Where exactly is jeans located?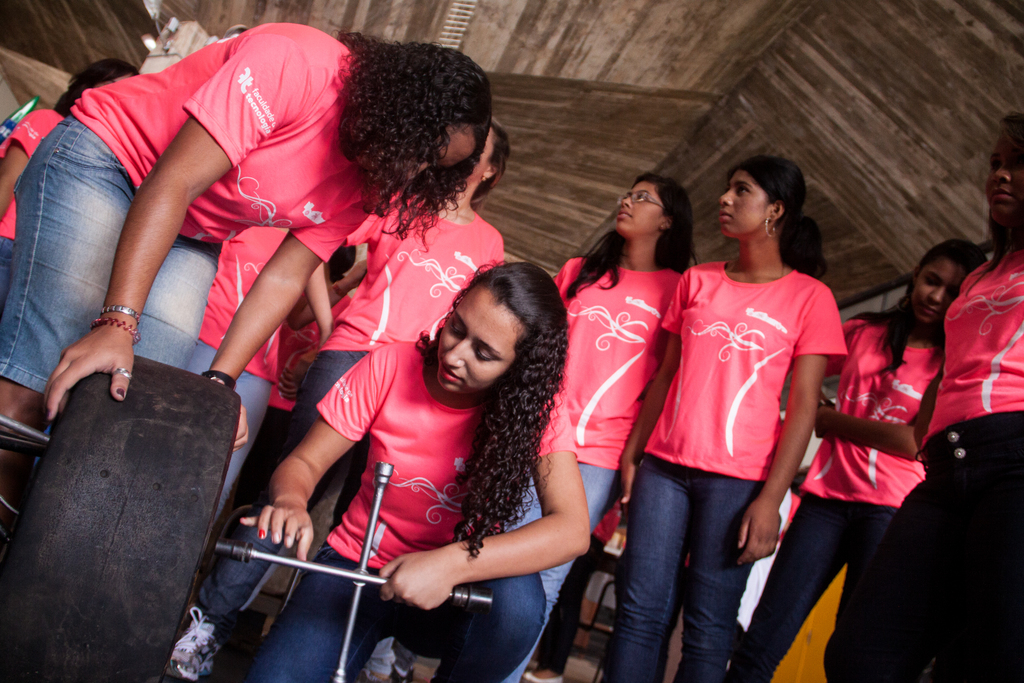
Its bounding box is rect(245, 541, 545, 682).
